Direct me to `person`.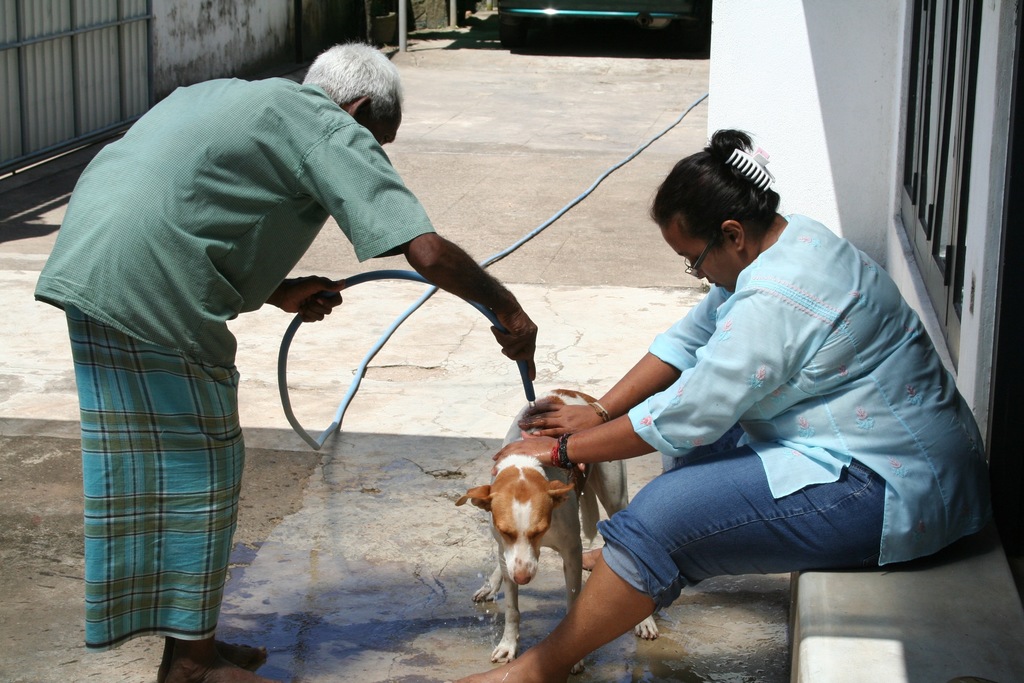
Direction: 65 28 488 650.
